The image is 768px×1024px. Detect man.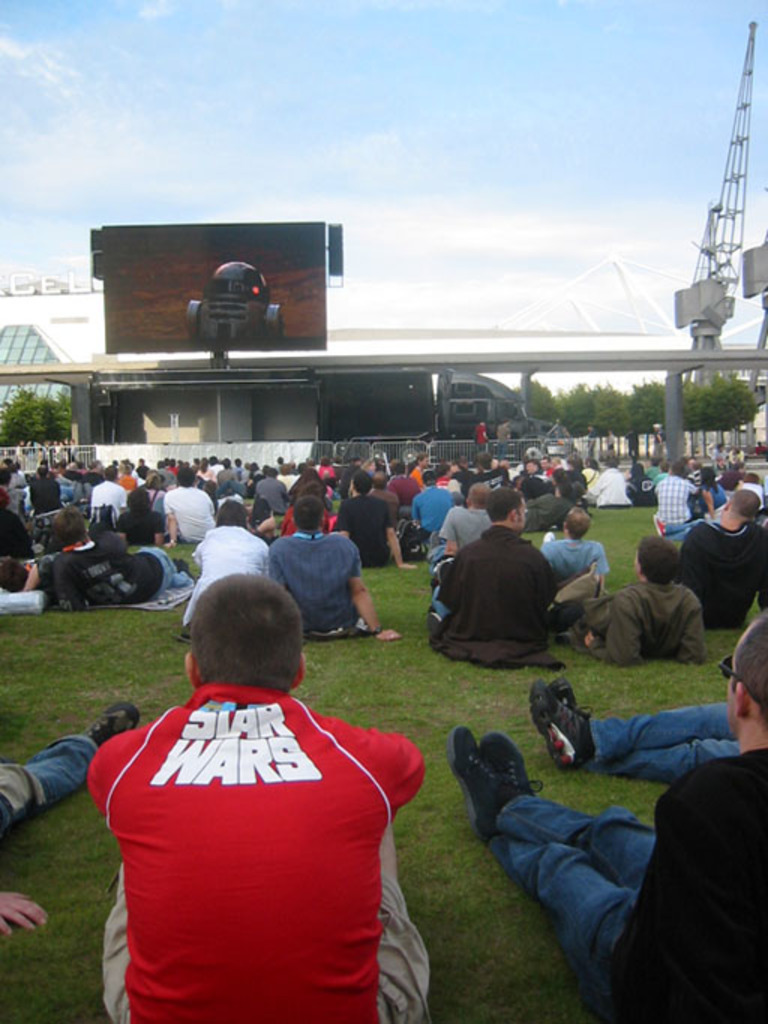
Detection: [270, 496, 402, 640].
